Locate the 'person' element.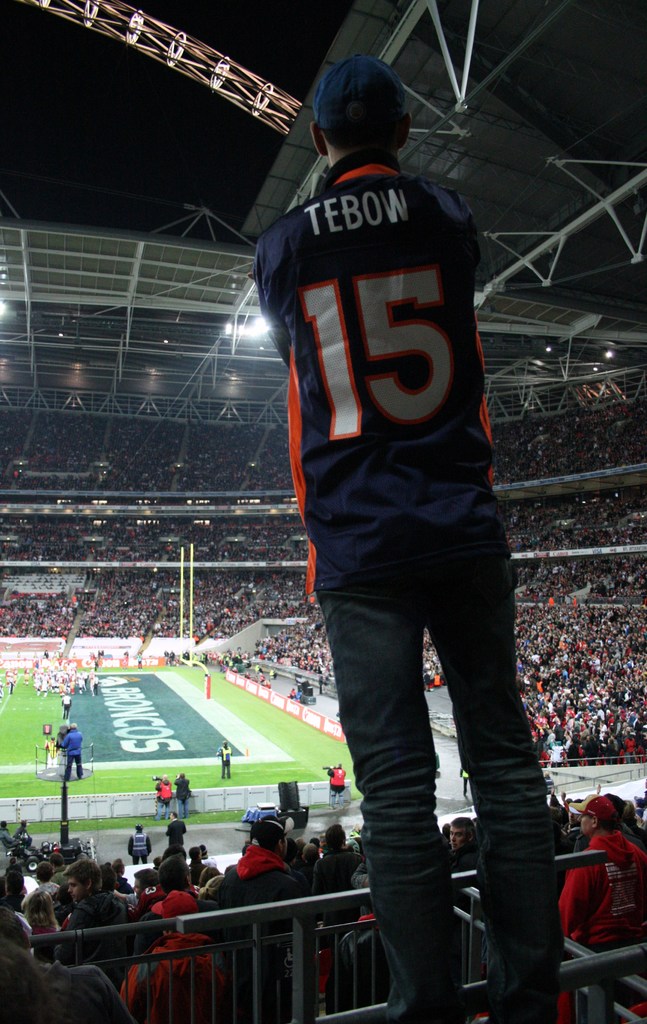
Element bbox: 552,793,646,950.
